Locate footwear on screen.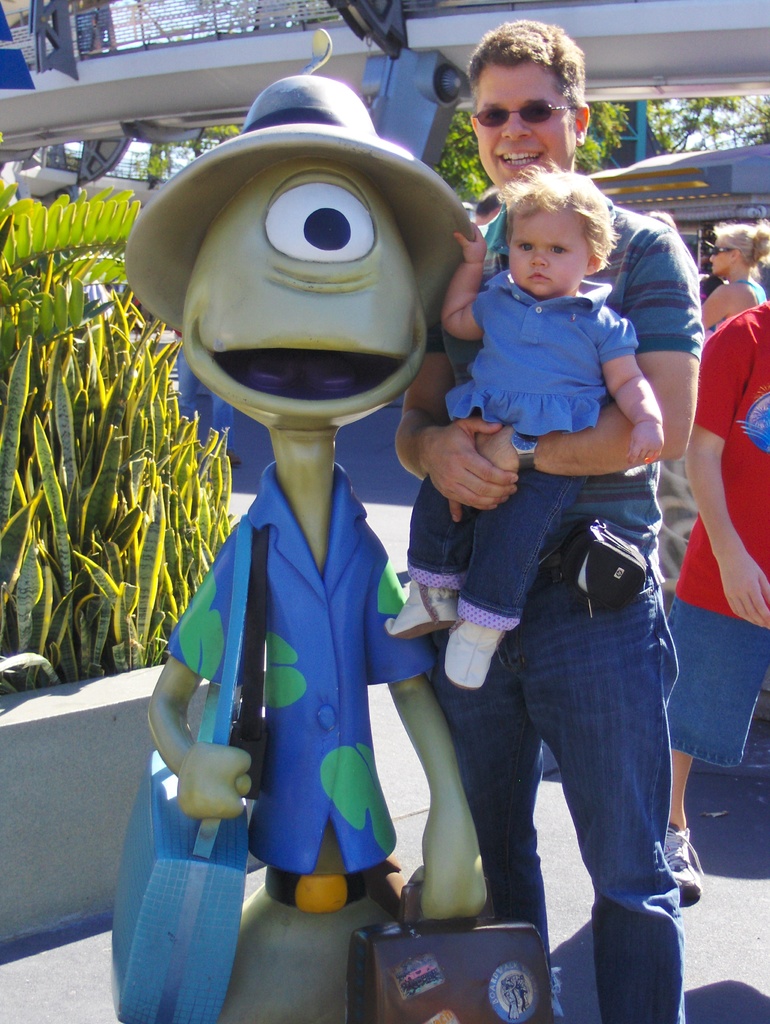
On screen at (x1=444, y1=623, x2=497, y2=688).
